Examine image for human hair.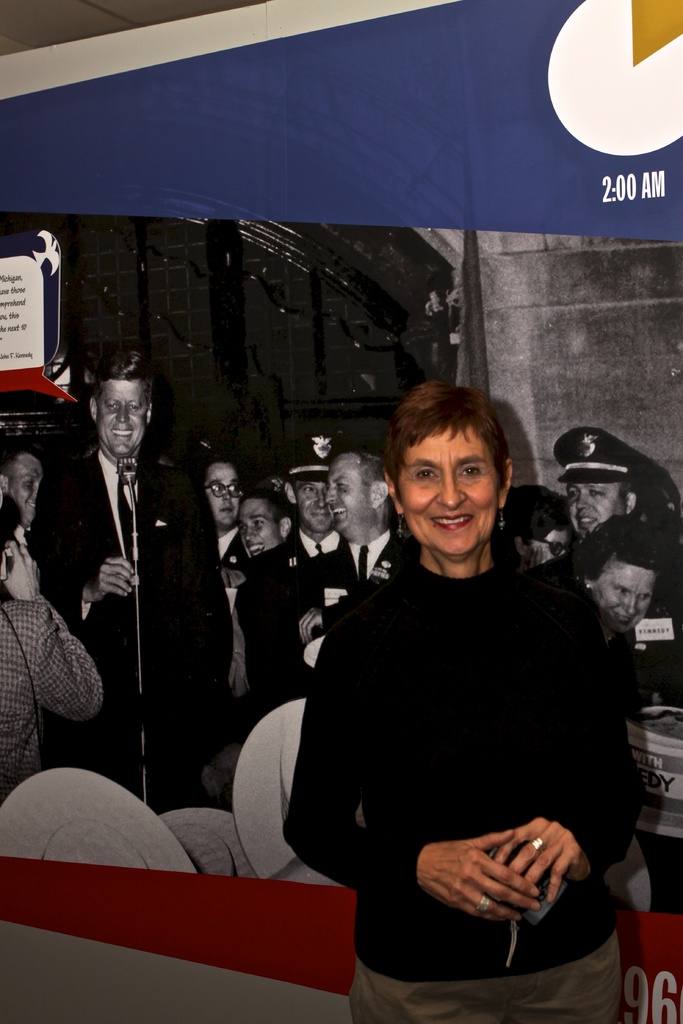
Examination result: [left=570, top=511, right=677, bottom=588].
